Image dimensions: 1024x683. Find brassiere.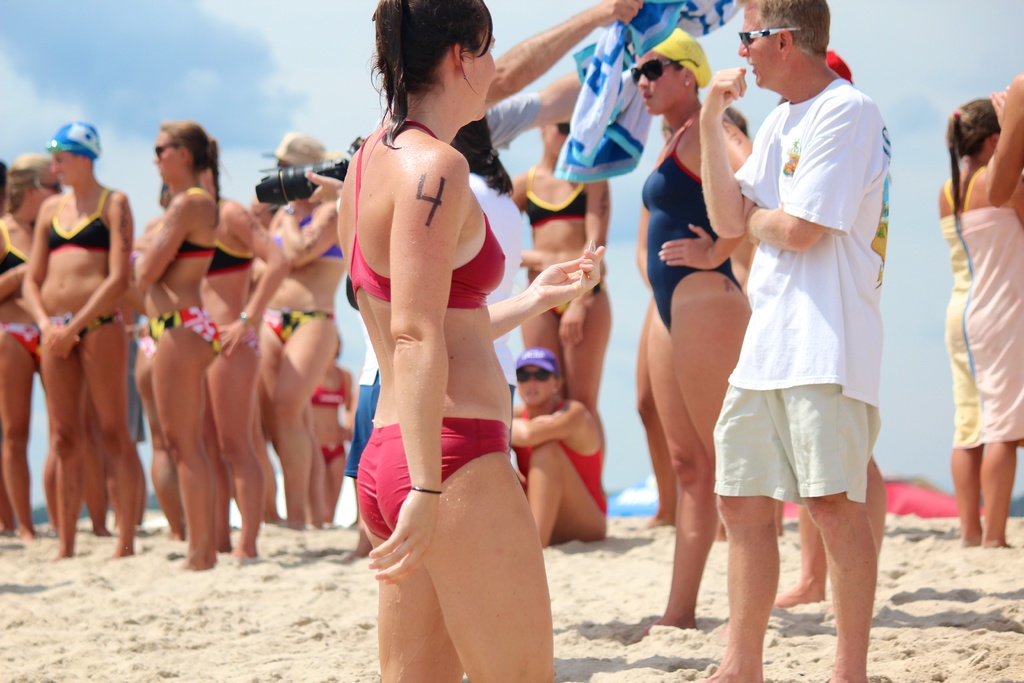
[155, 186, 220, 259].
